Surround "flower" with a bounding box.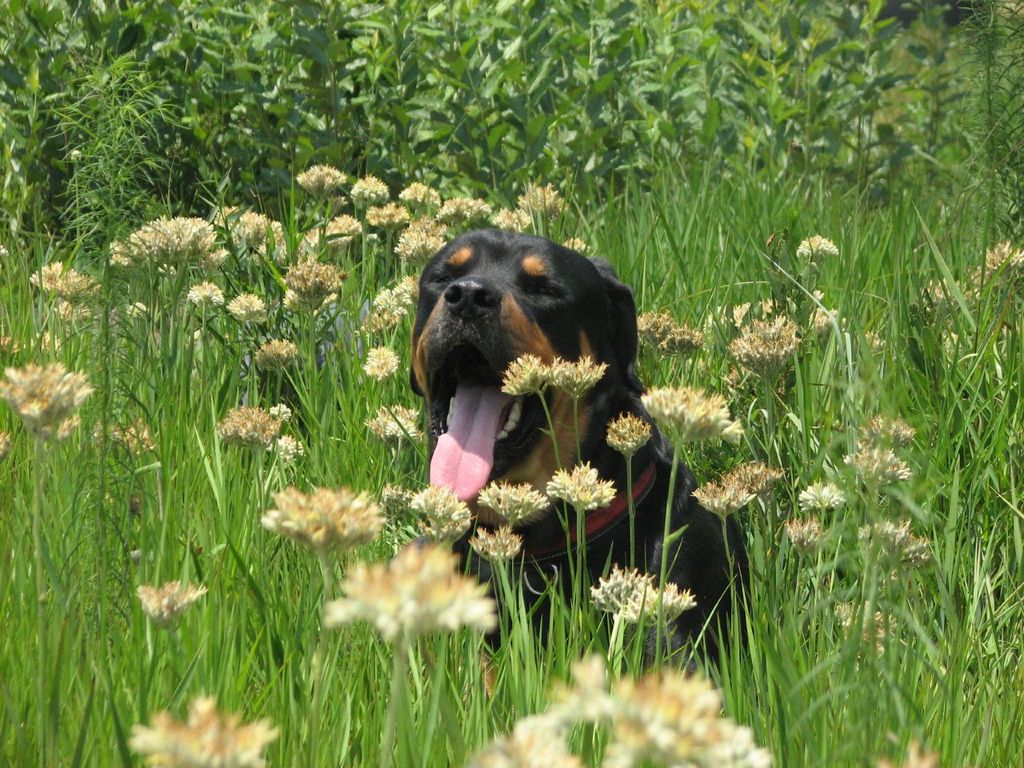
left=578, top=565, right=693, bottom=629.
